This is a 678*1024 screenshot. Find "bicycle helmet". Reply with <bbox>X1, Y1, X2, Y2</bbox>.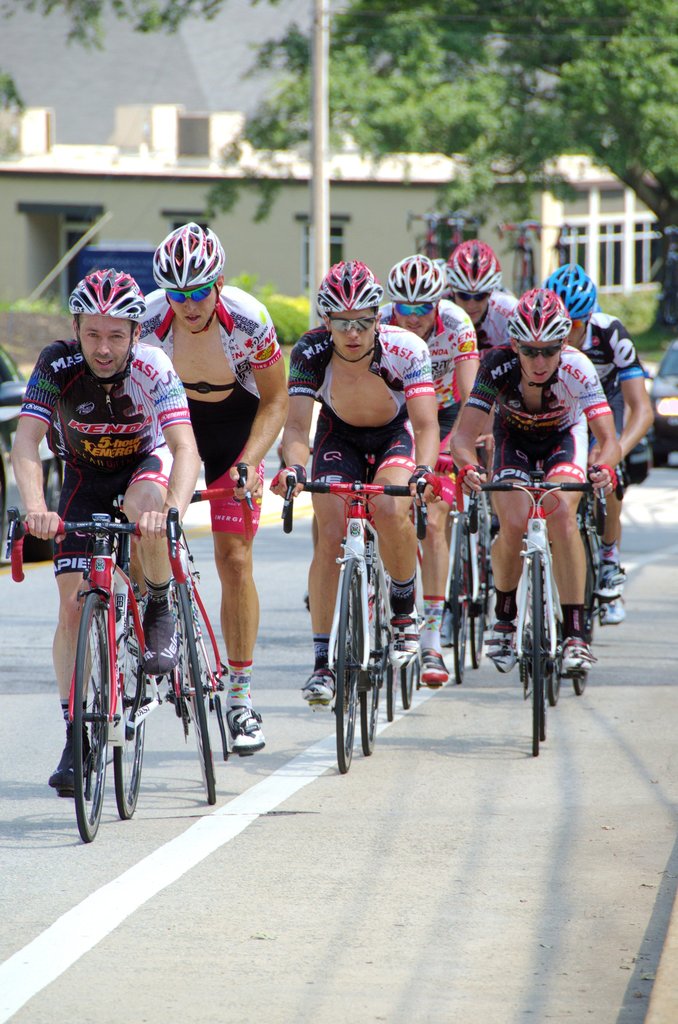
<bbox>508, 286, 571, 339</bbox>.
